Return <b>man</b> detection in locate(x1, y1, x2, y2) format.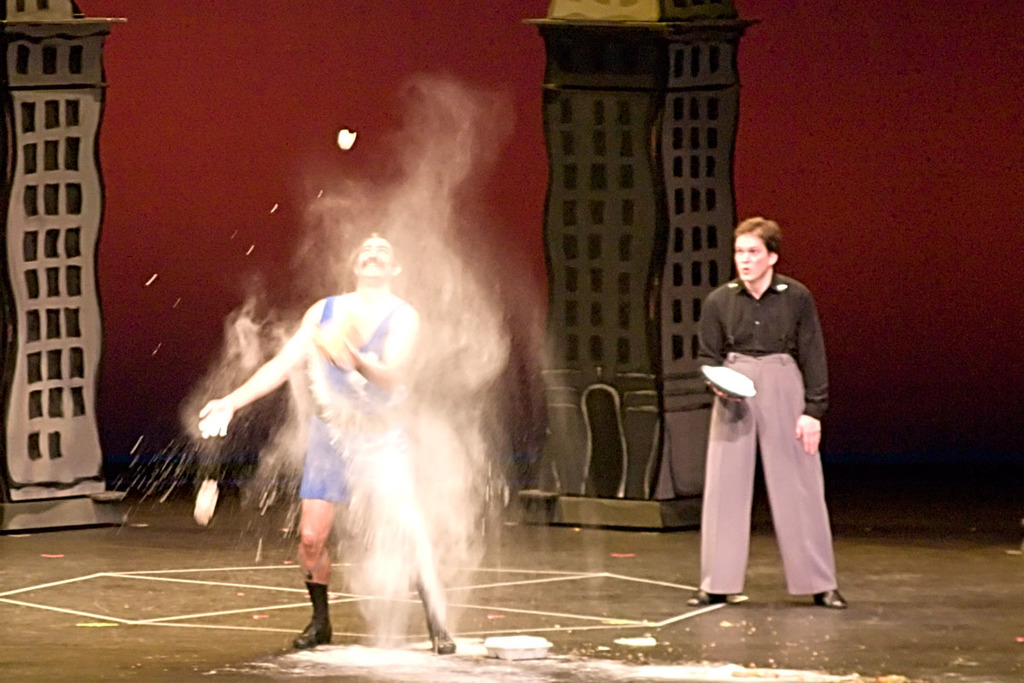
locate(689, 215, 836, 607).
